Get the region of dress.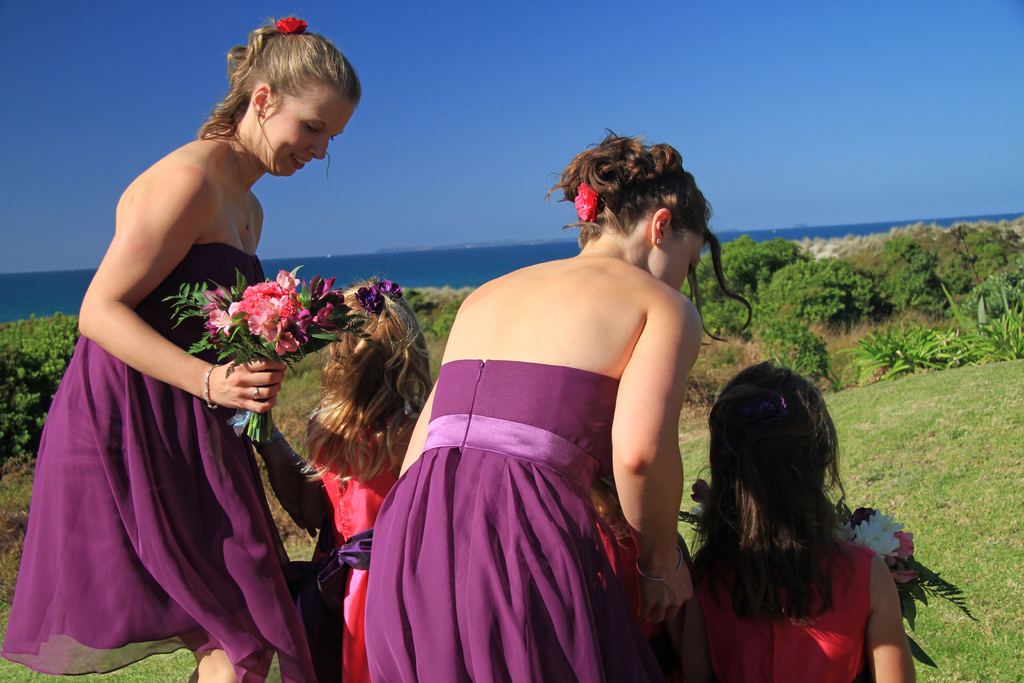
select_region(0, 239, 309, 682).
